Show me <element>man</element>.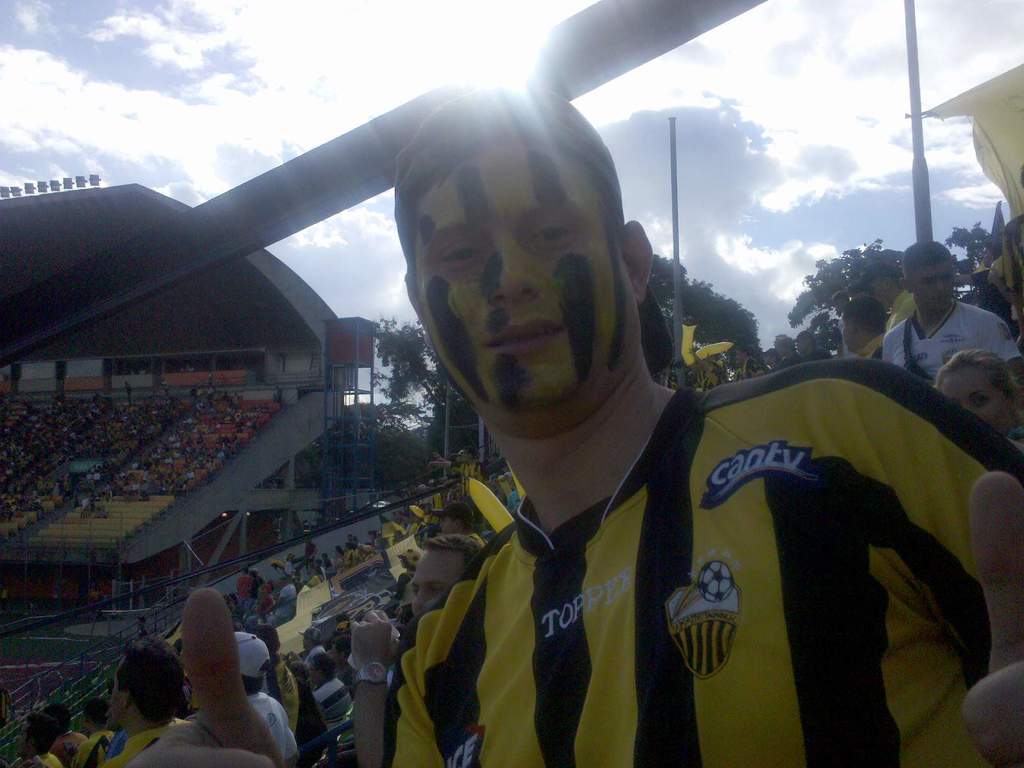
<element>man</element> is here: left=846, top=280, right=872, bottom=299.
